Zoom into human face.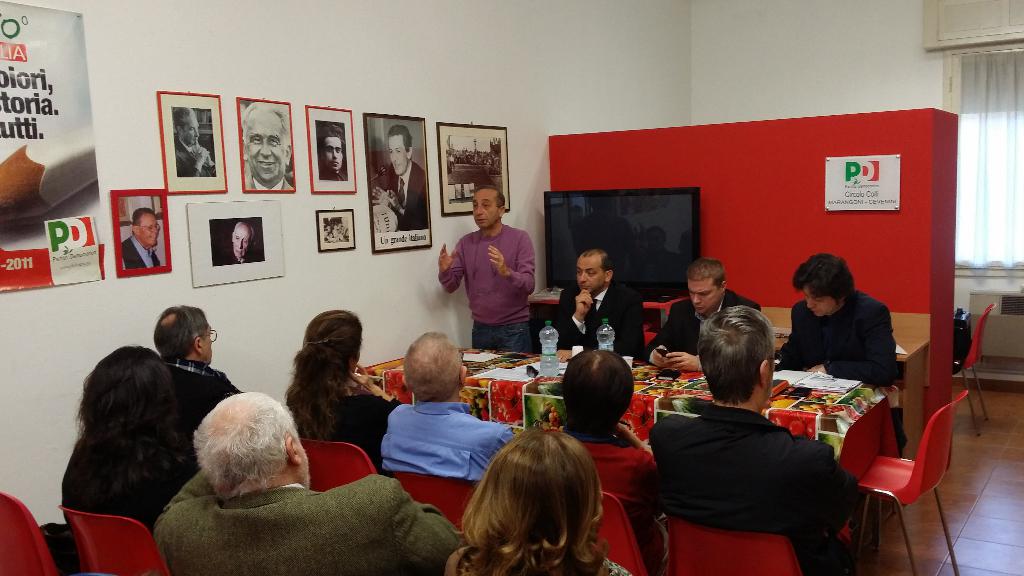
Zoom target: (187,113,204,147).
